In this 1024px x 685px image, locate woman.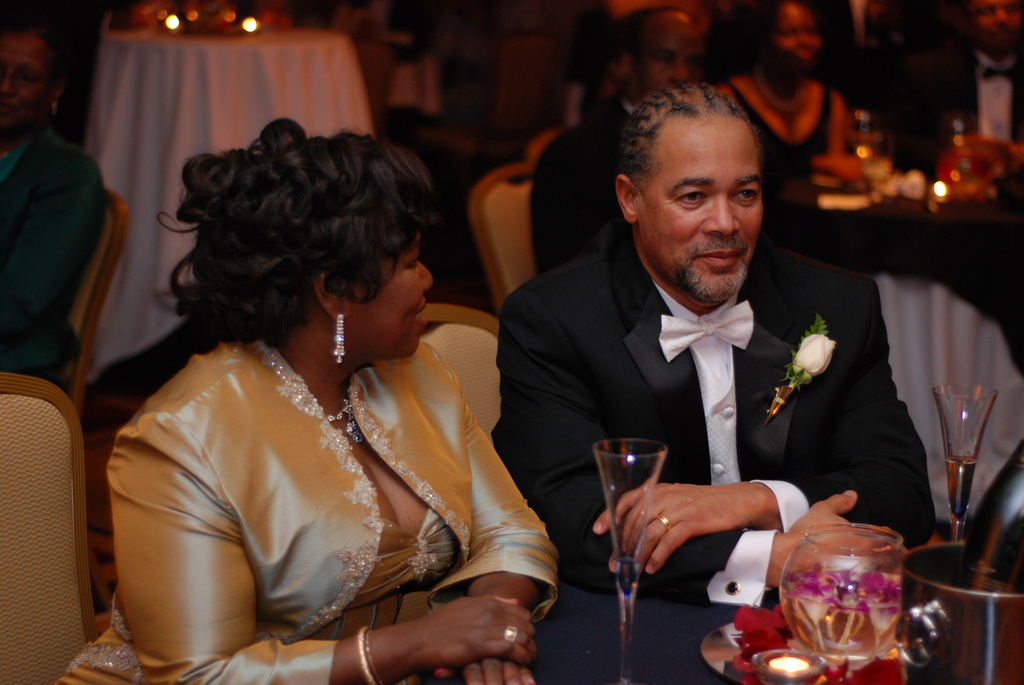
Bounding box: pyautogui.locateOnScreen(0, 24, 109, 396).
